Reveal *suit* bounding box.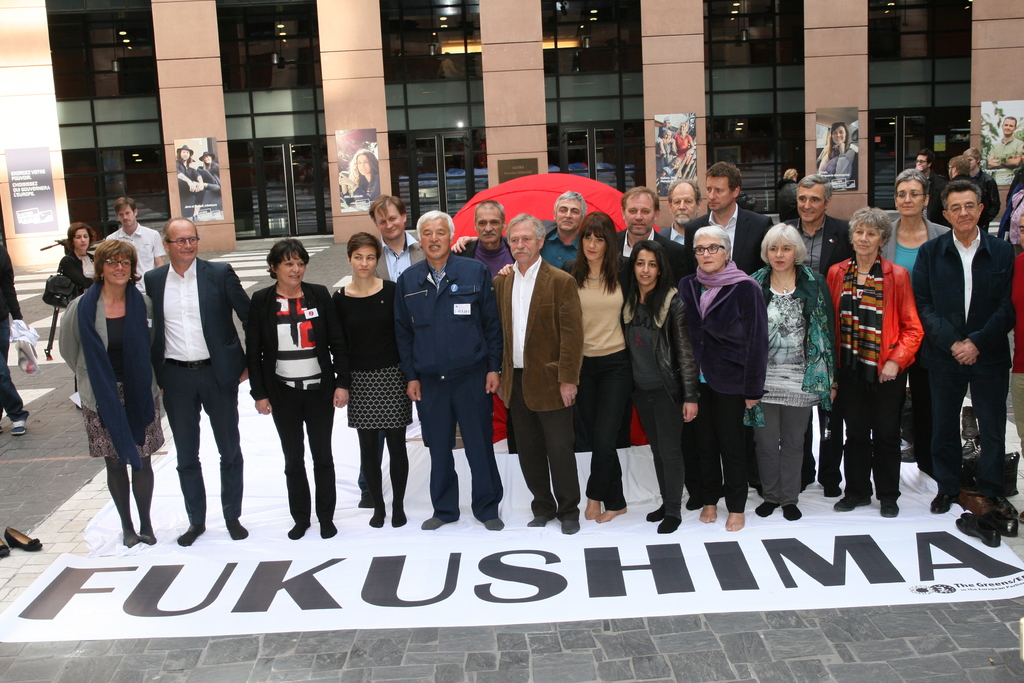
Revealed: Rect(611, 224, 696, 297).
